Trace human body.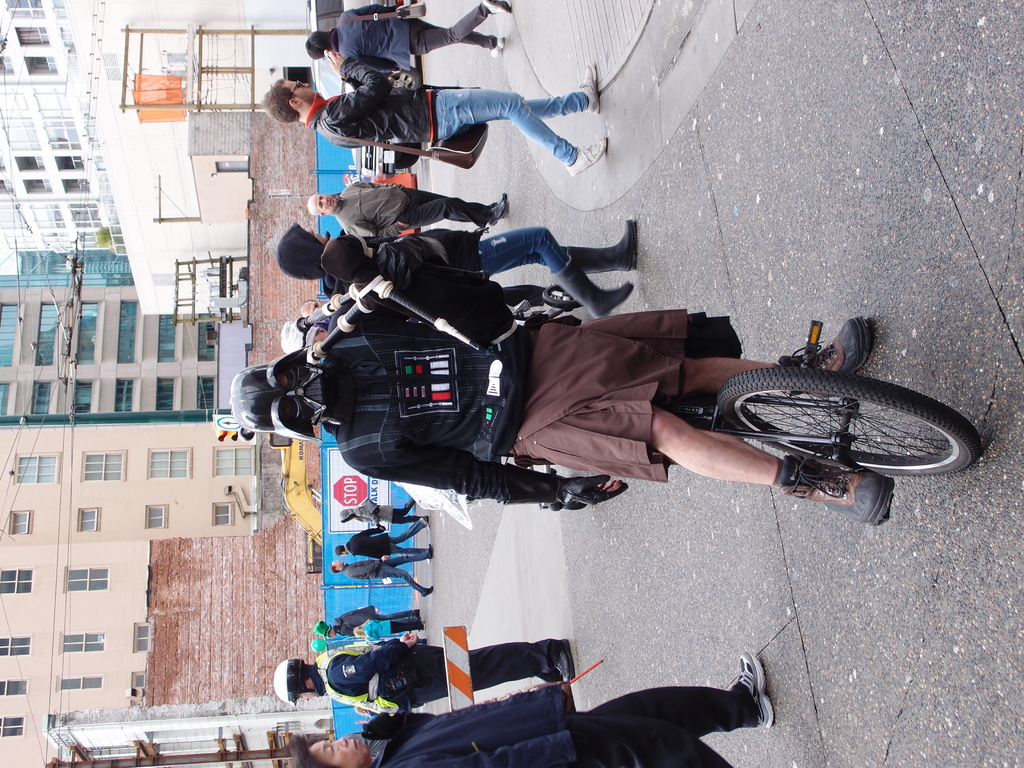
Traced to pyautogui.locateOnScreen(326, 642, 582, 707).
